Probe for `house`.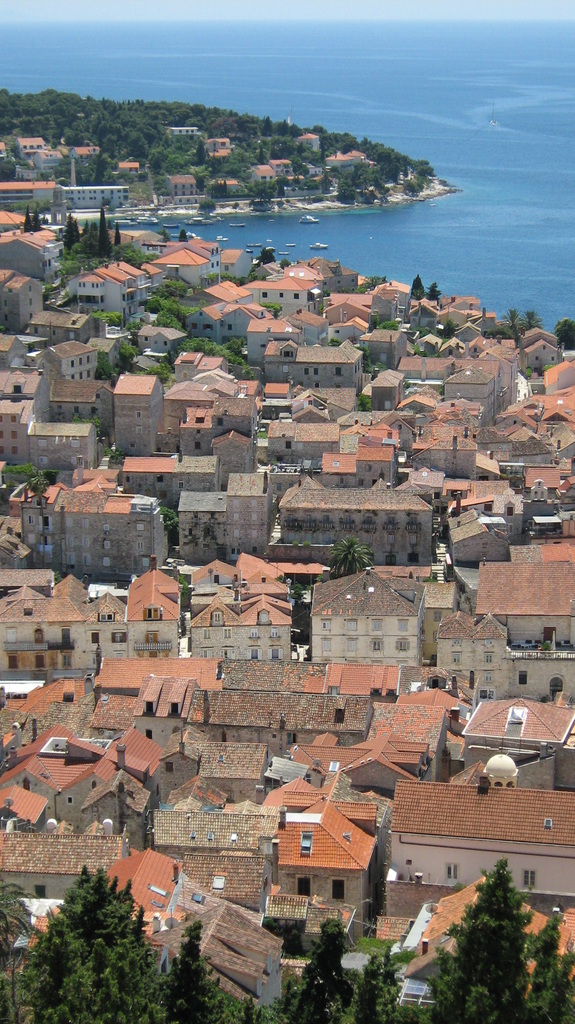
Probe result: [x1=26, y1=308, x2=98, y2=343].
